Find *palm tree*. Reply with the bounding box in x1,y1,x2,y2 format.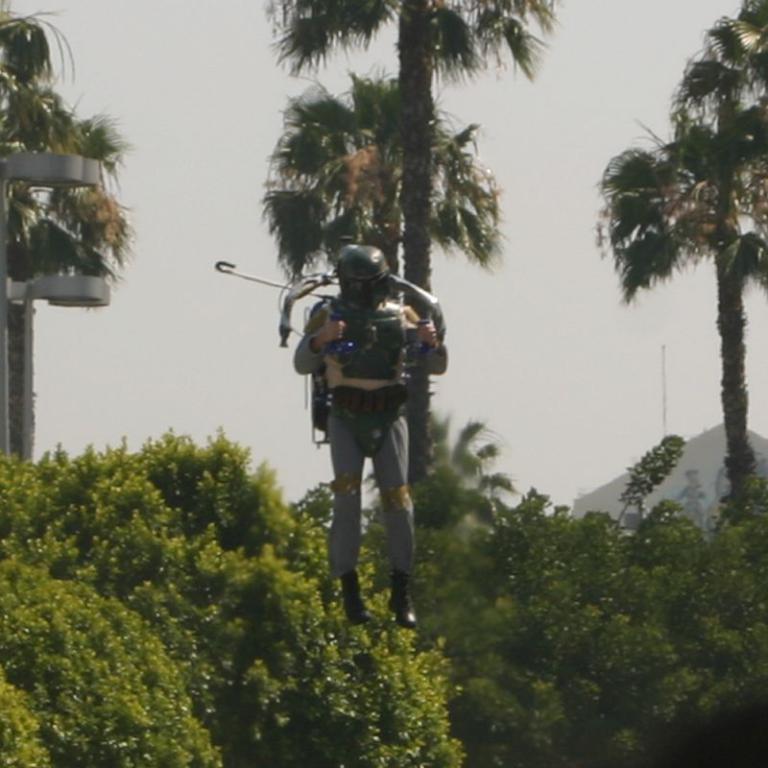
0,12,107,479.
